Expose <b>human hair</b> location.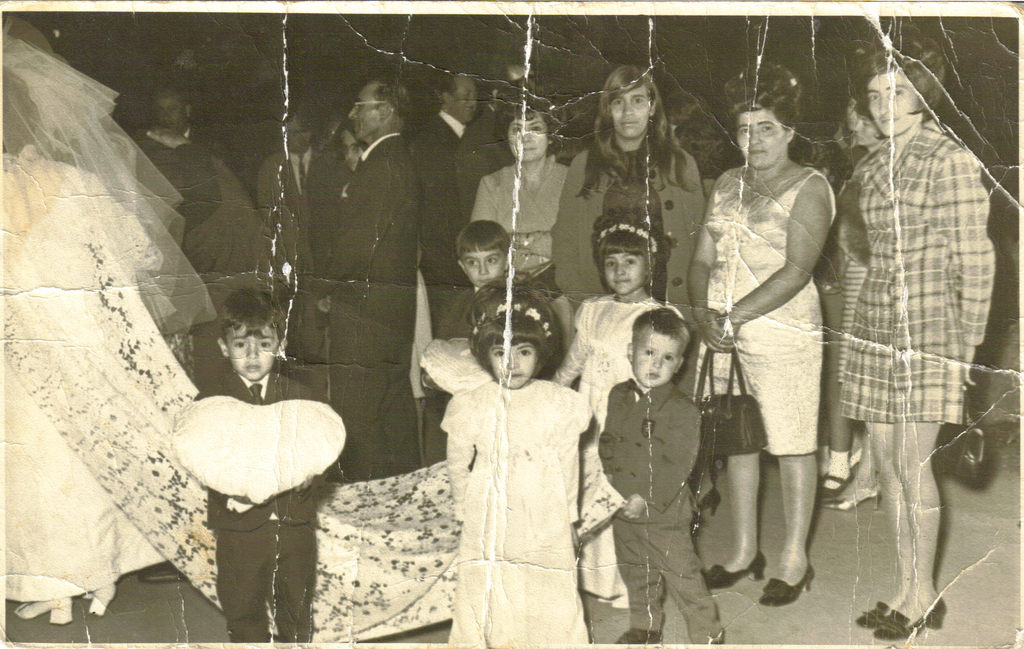
Exposed at <region>463, 279, 561, 376</region>.
